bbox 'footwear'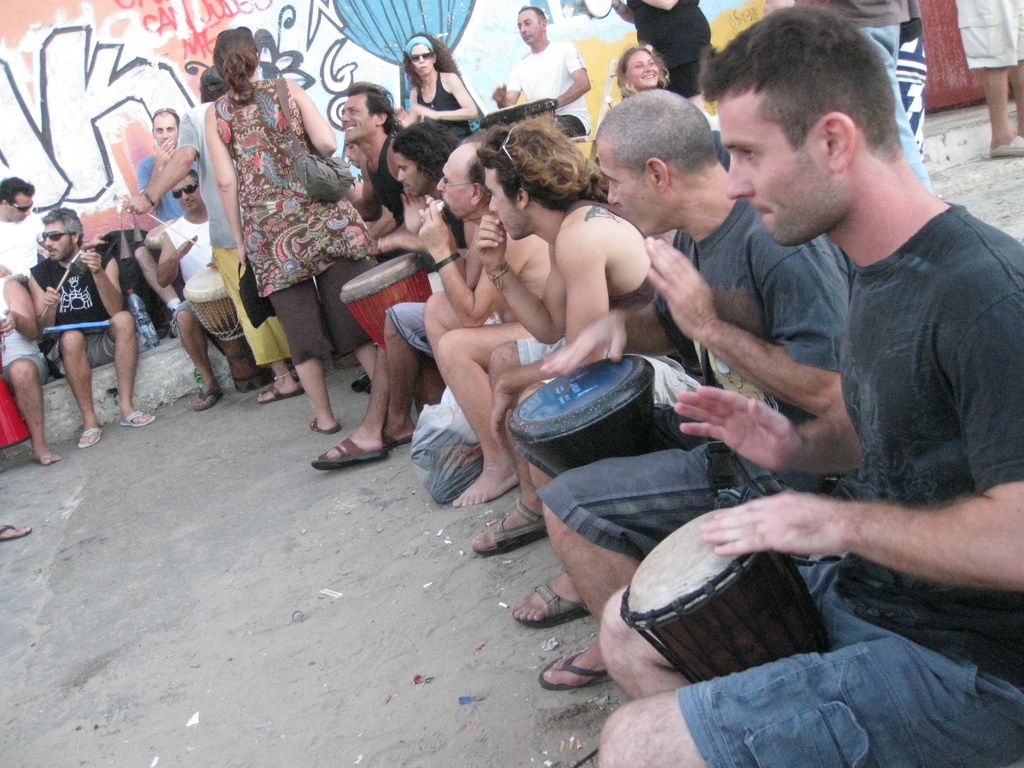
255 383 305 403
